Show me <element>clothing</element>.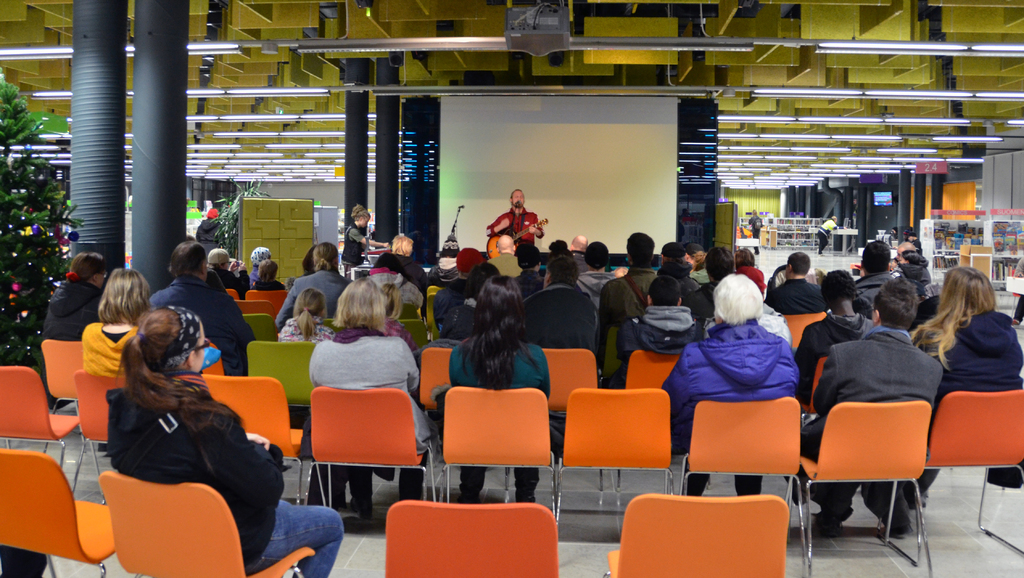
<element>clothing</element> is here: pyautogui.locateOnScreen(919, 302, 1023, 493).
